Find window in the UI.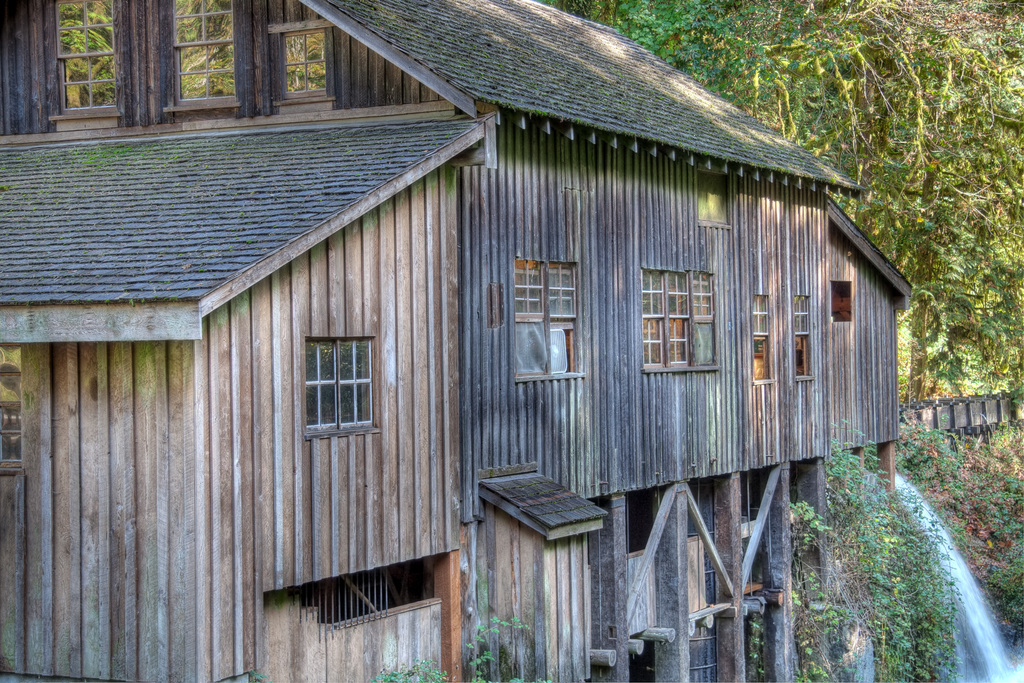
UI element at <region>793, 294, 818, 383</region>.
